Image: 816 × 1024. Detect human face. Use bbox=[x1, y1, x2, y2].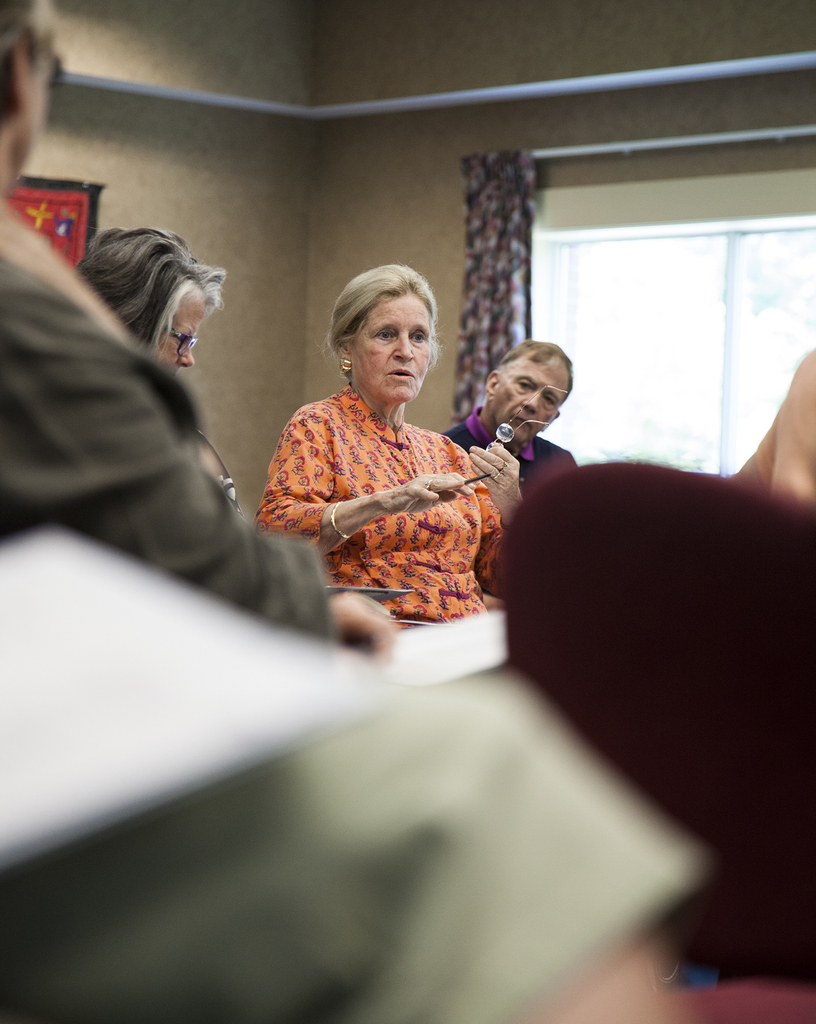
bbox=[351, 293, 434, 400].
